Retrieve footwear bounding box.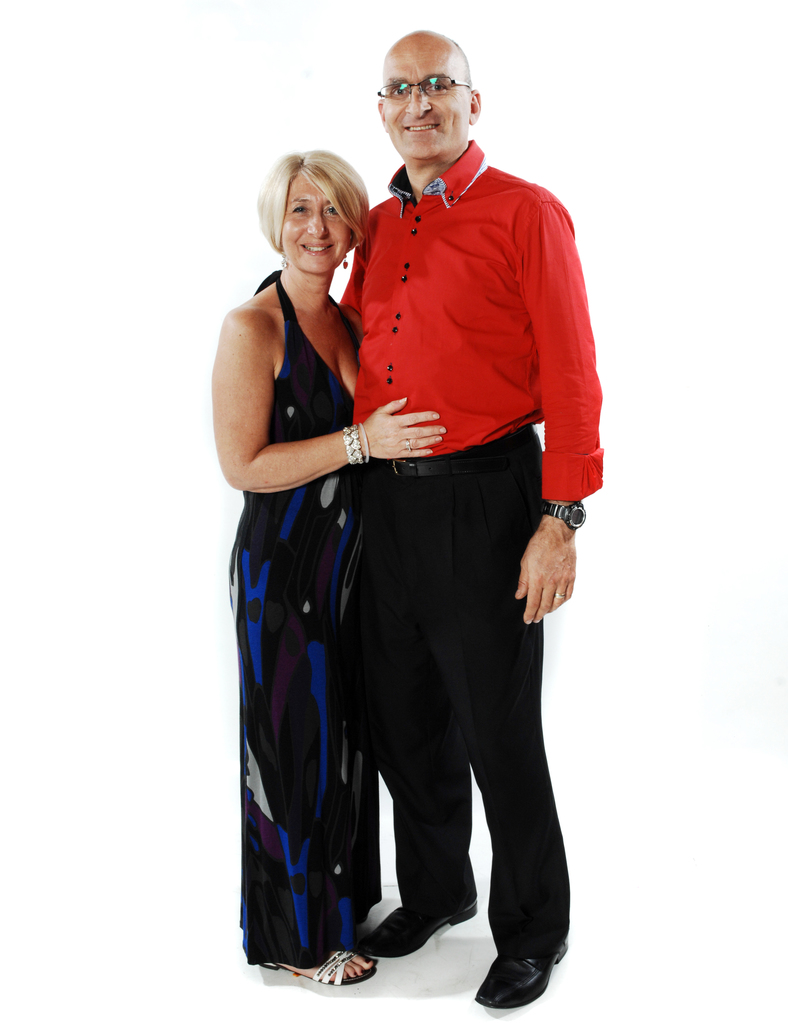
Bounding box: <box>479,928,561,1007</box>.
